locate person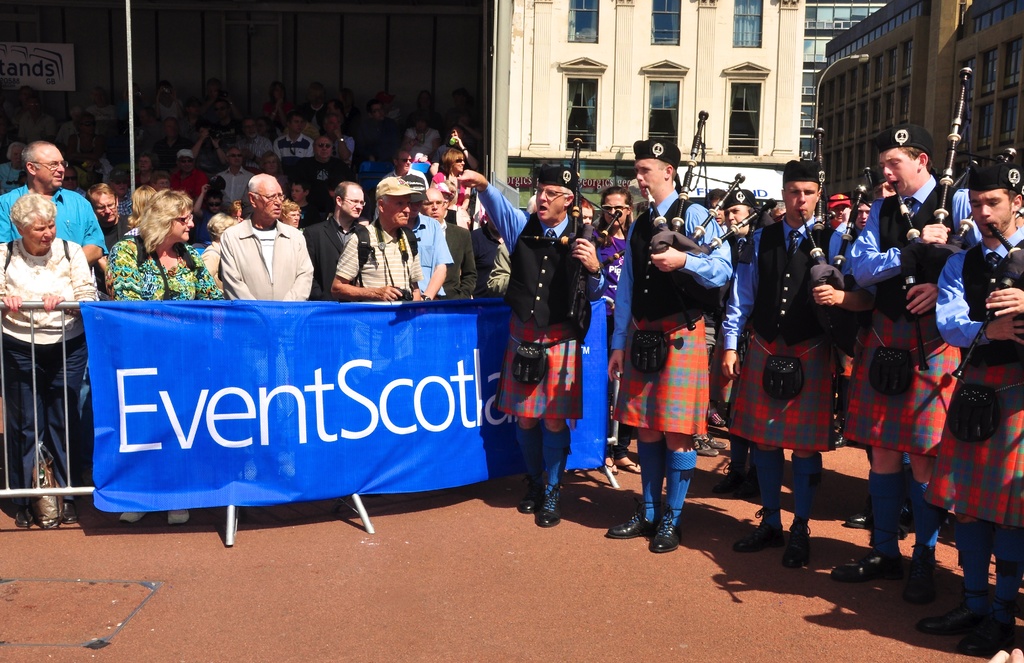
[335, 174, 424, 302]
